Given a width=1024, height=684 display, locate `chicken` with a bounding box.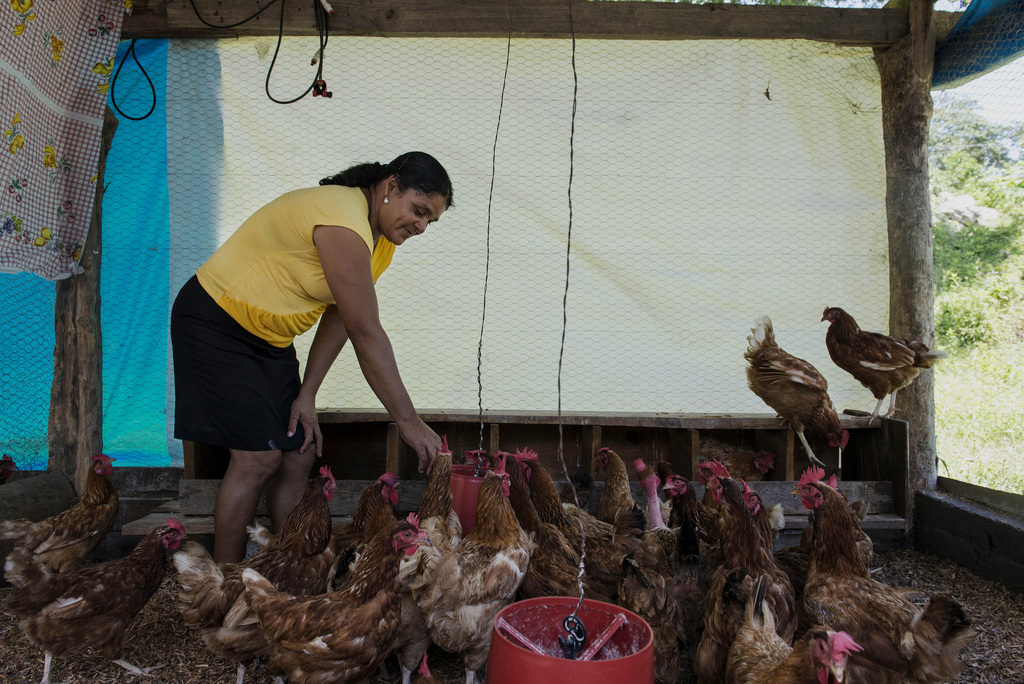
Located: bbox=(283, 462, 397, 606).
